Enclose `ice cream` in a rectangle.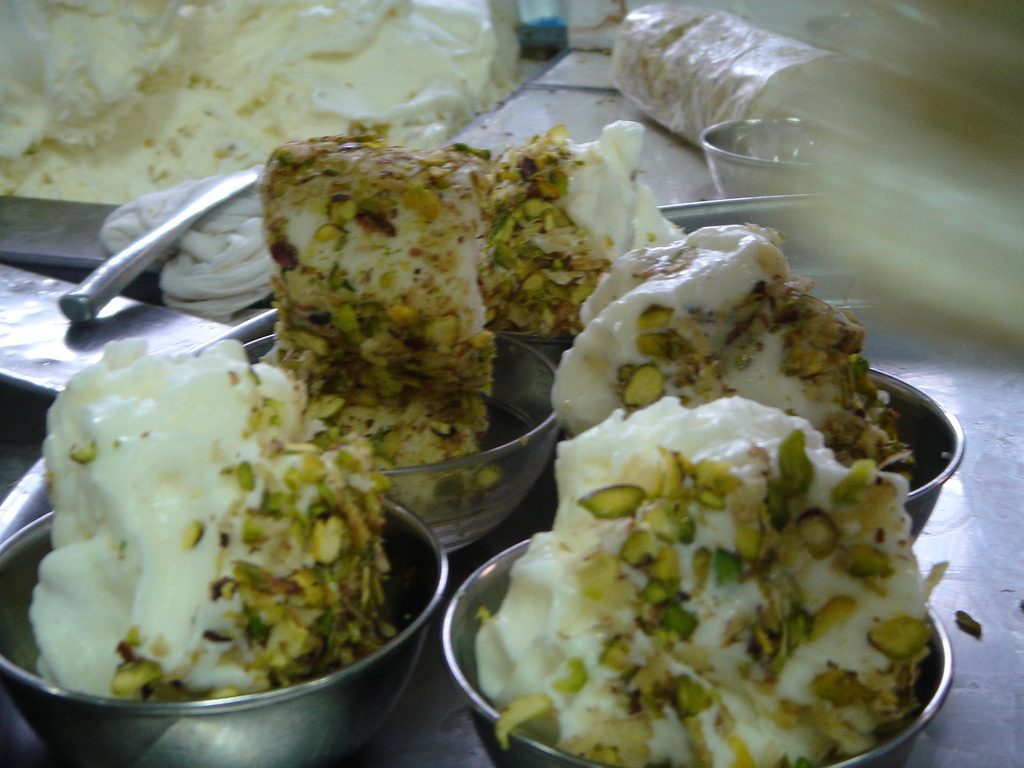
246 131 501 496.
